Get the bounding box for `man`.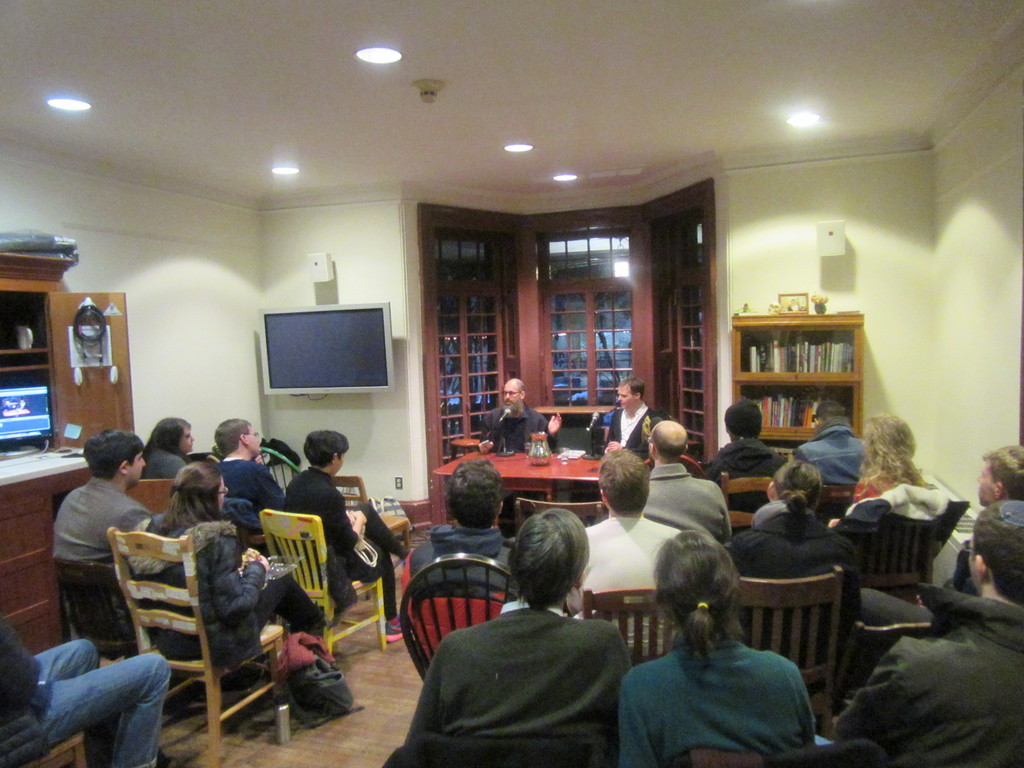
select_region(36, 438, 157, 620).
